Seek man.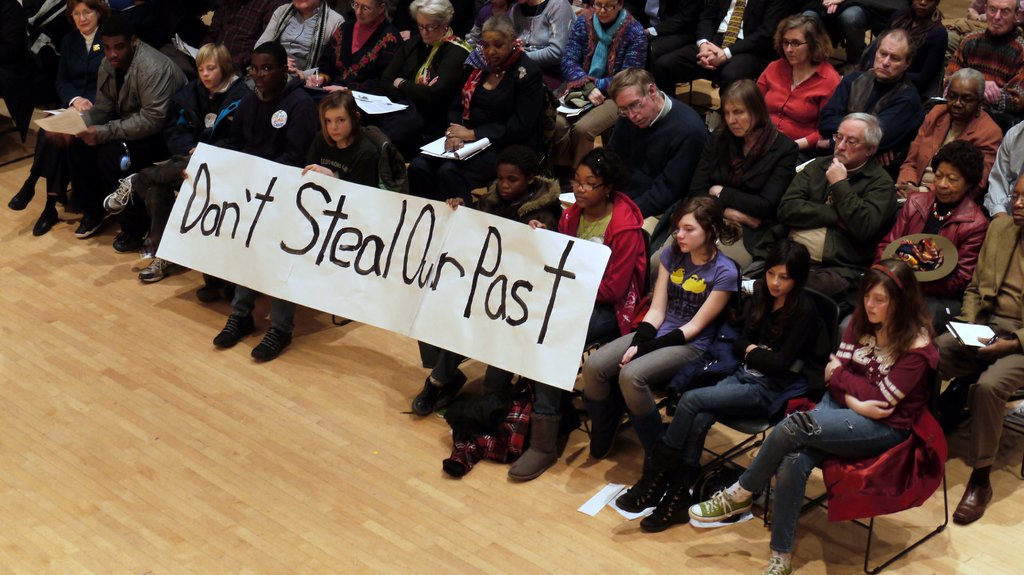
<region>774, 107, 898, 301</region>.
